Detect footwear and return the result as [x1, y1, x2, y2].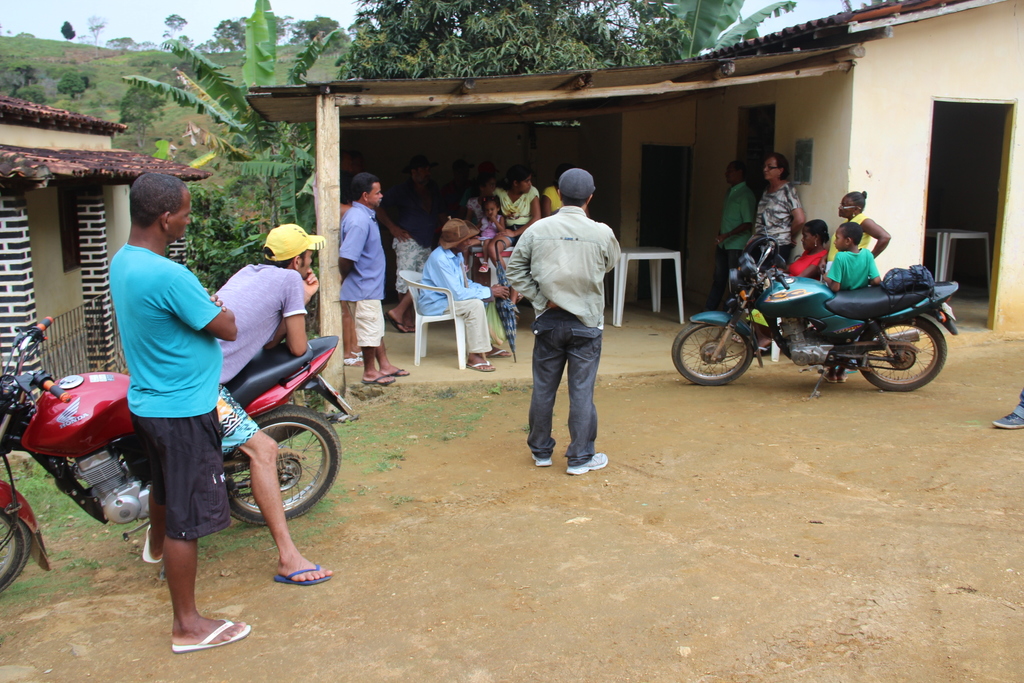
[468, 357, 489, 374].
